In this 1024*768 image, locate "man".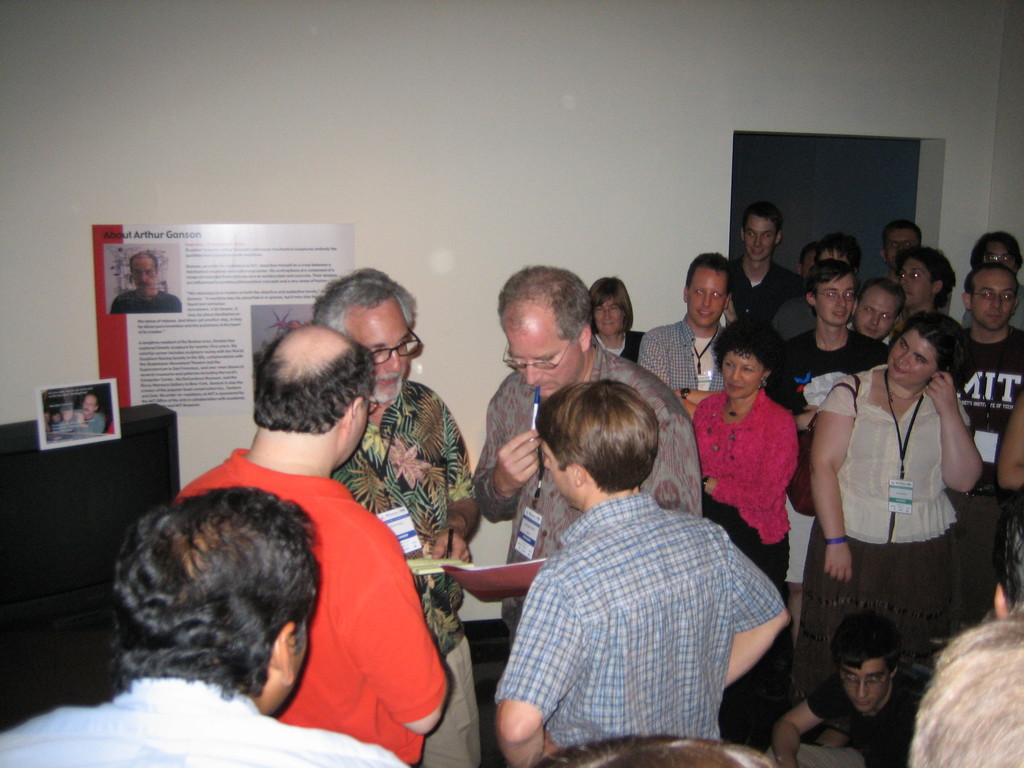
Bounding box: bbox(0, 488, 397, 767).
